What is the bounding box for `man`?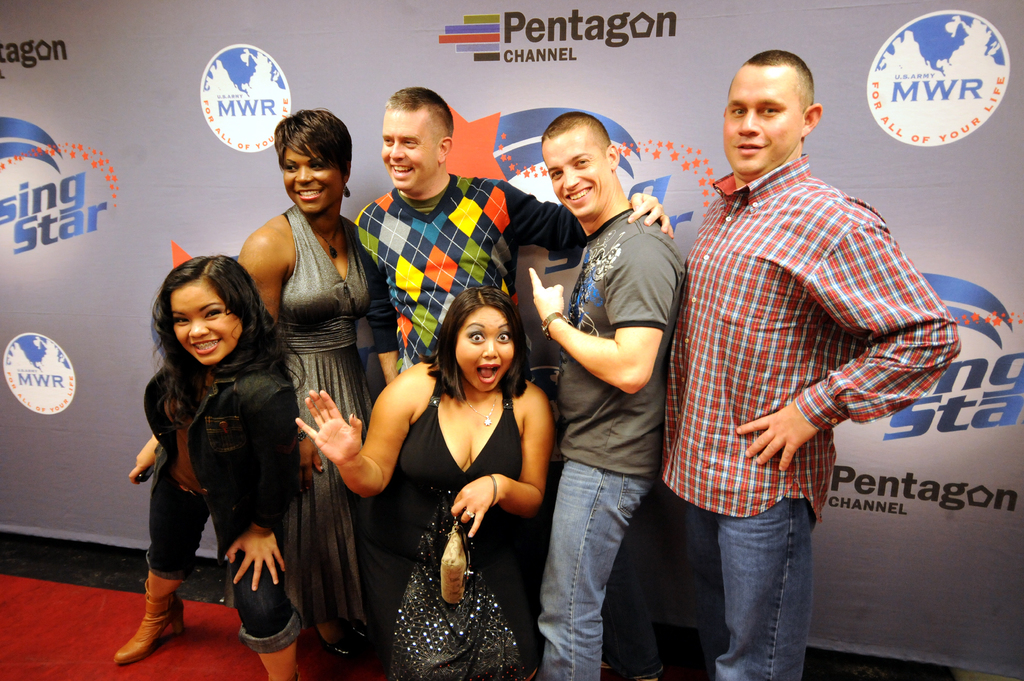
529, 112, 685, 680.
